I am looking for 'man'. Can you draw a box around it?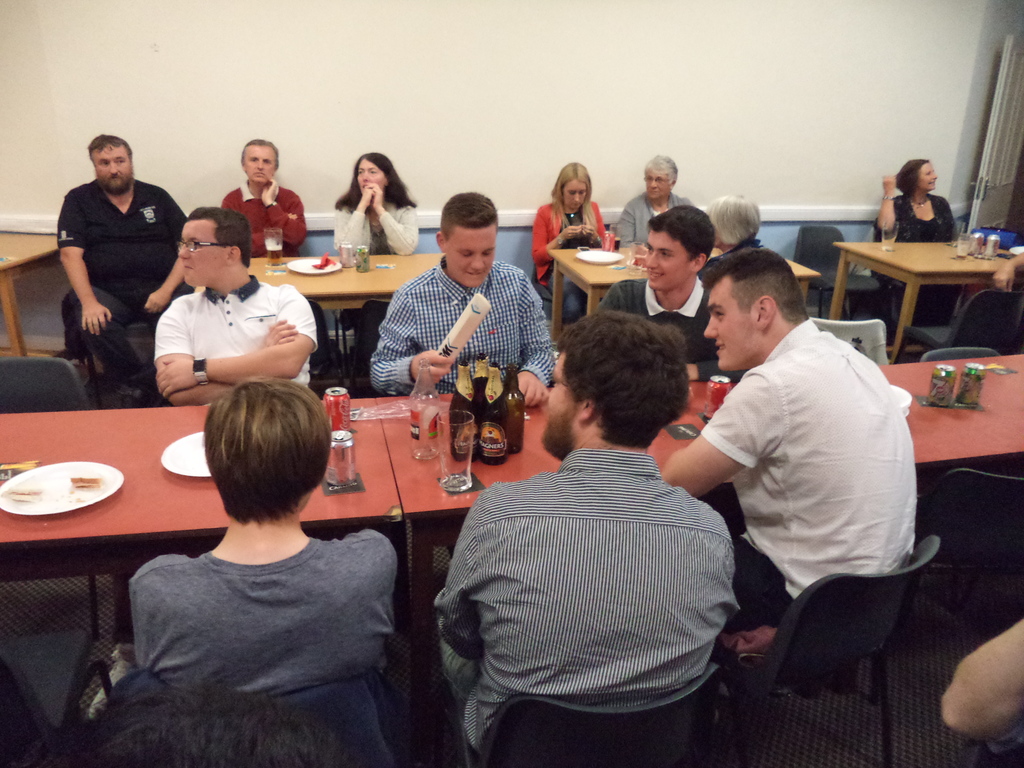
Sure, the bounding box is box=[424, 306, 772, 745].
